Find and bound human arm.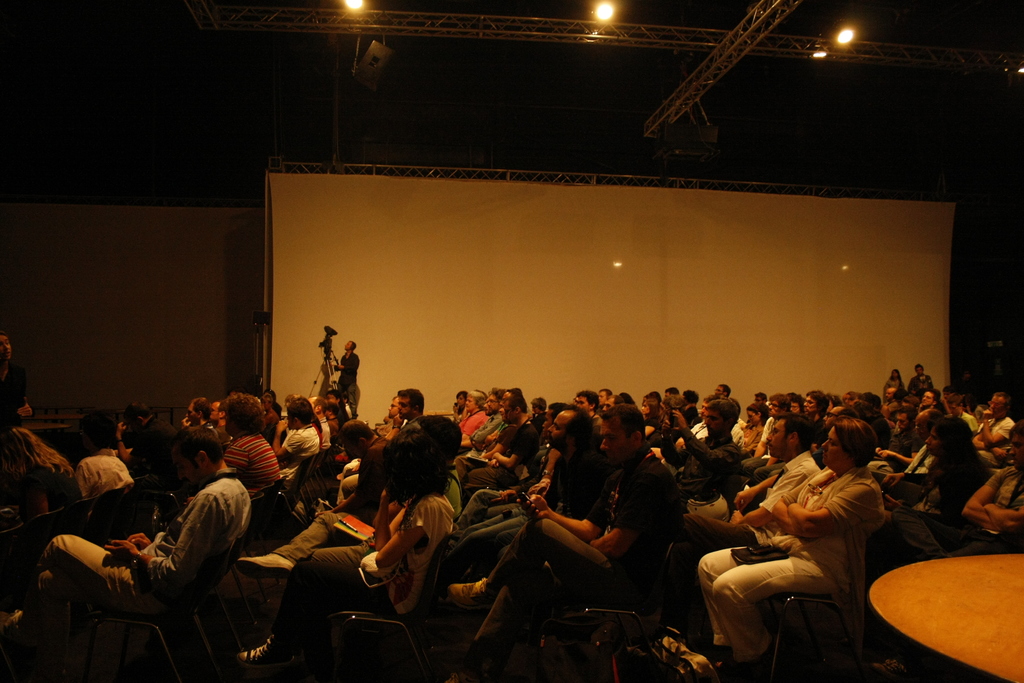
Bound: 488/420/534/472.
